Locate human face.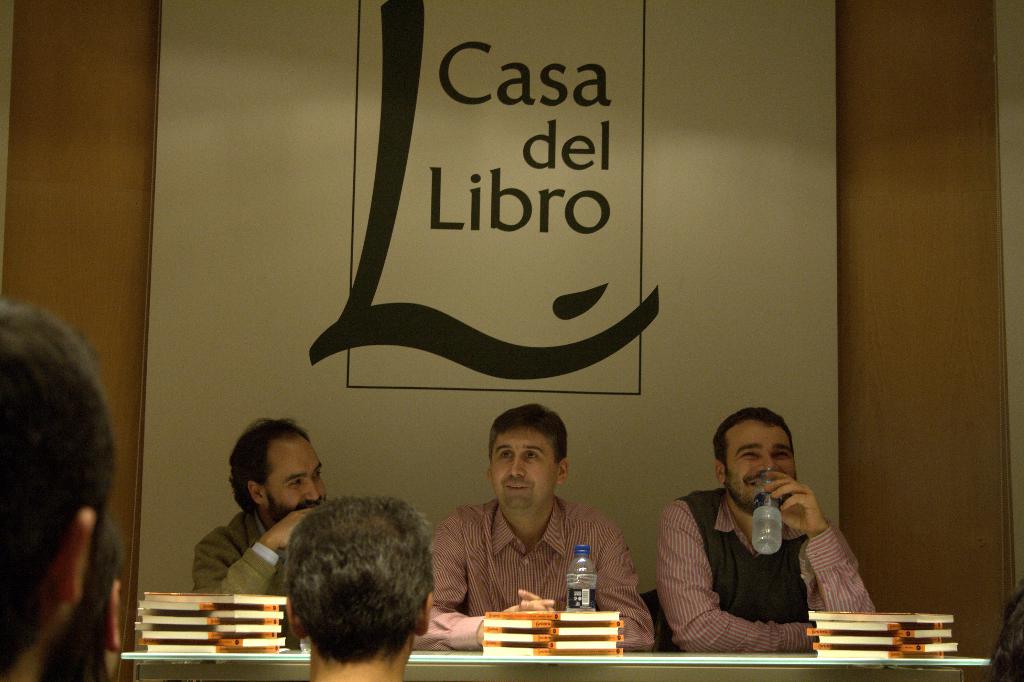
Bounding box: 726,420,799,514.
